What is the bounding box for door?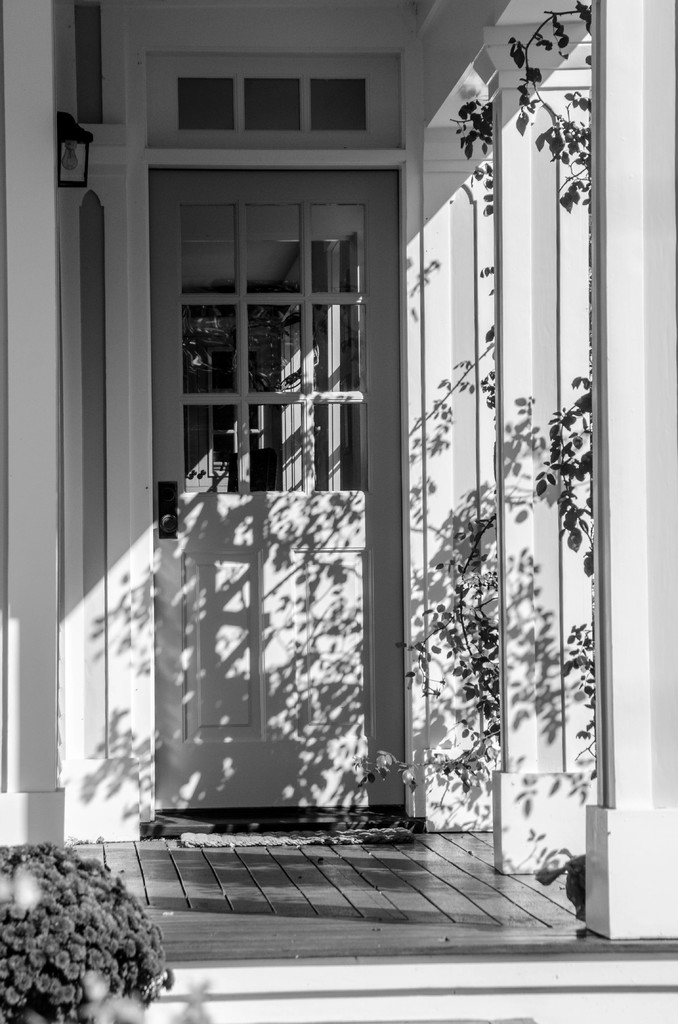
{"x1": 111, "y1": 87, "x2": 563, "y2": 886}.
